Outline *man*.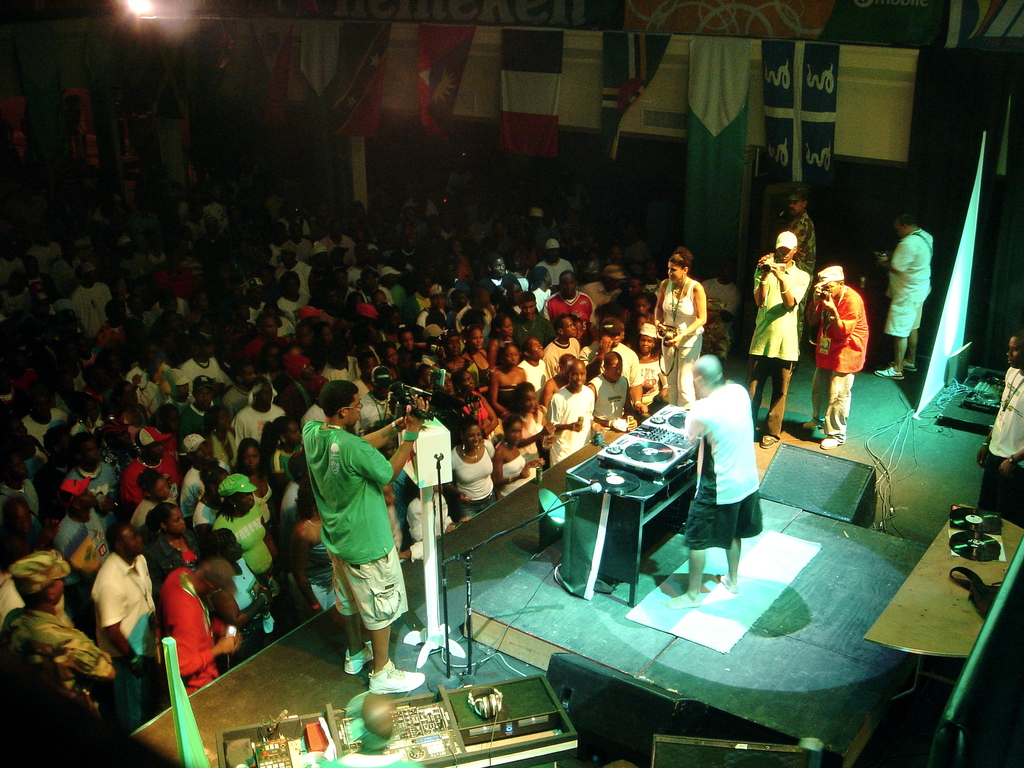
Outline: bbox(811, 268, 867, 446).
